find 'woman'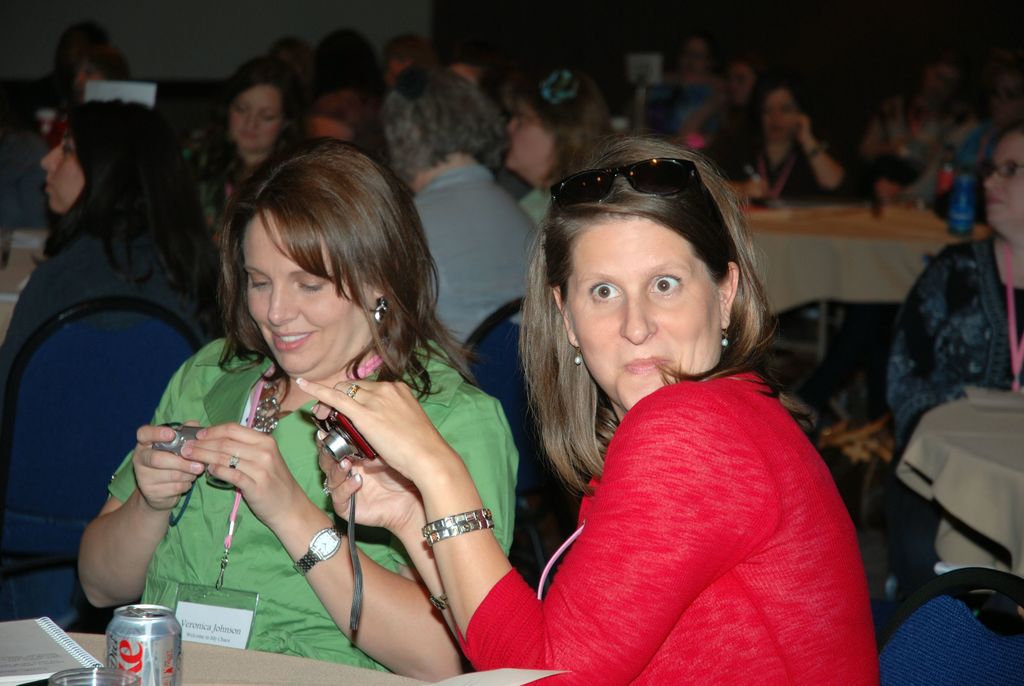
box(297, 134, 878, 682)
